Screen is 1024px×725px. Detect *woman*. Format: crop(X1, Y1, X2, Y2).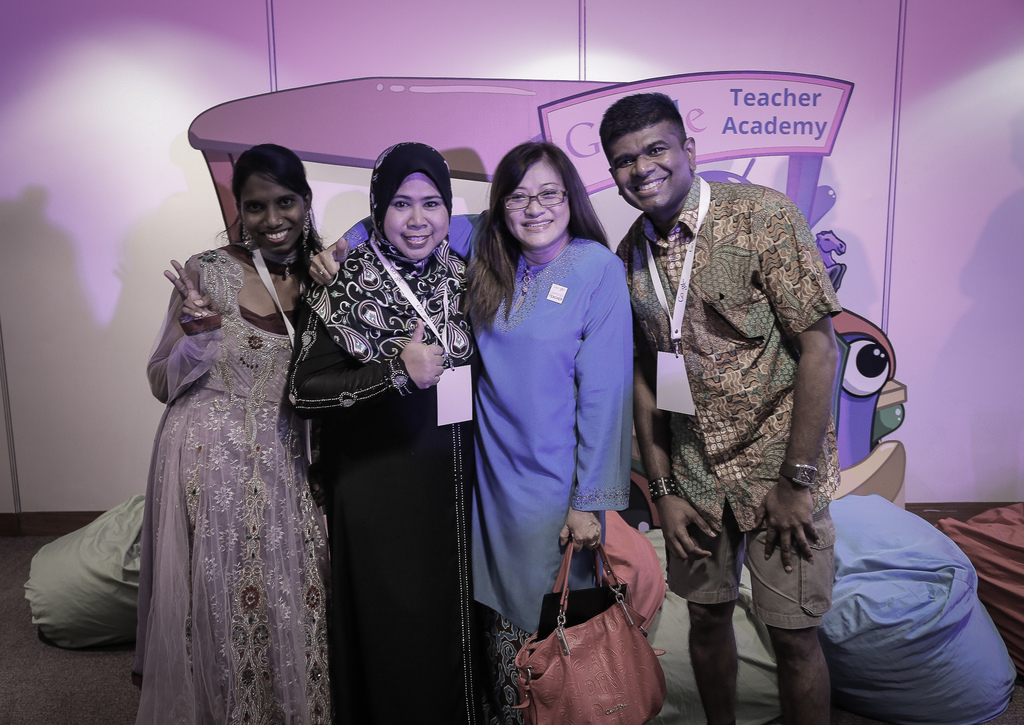
crop(100, 139, 340, 710).
